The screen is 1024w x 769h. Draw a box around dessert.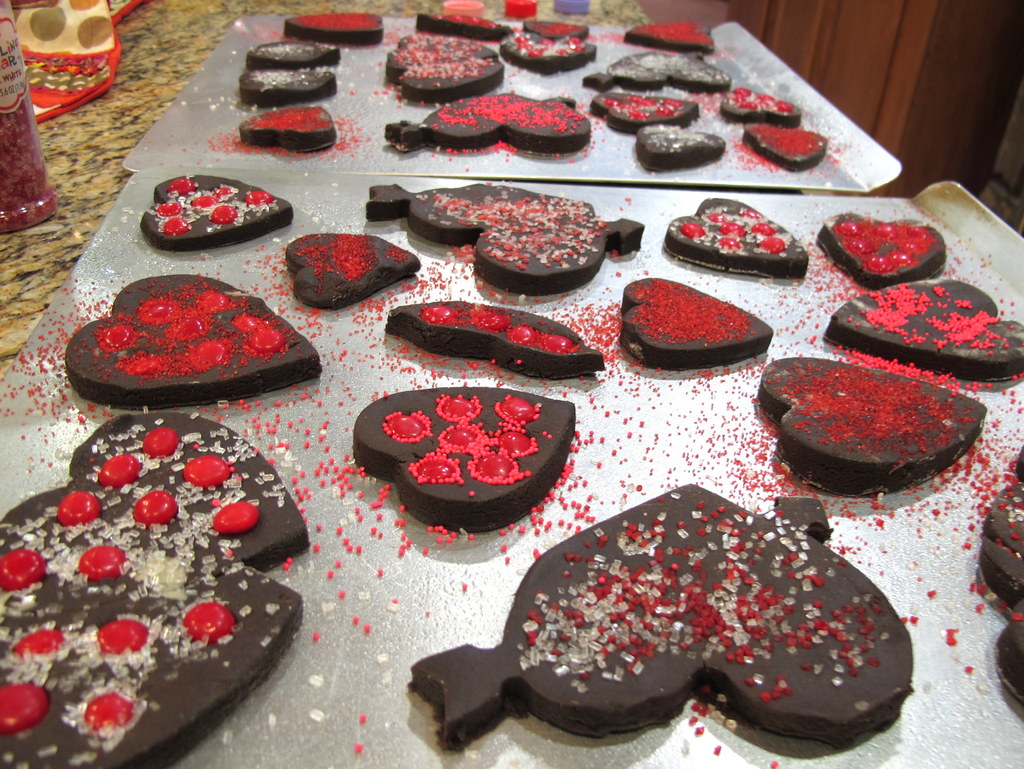
[636,125,724,170].
